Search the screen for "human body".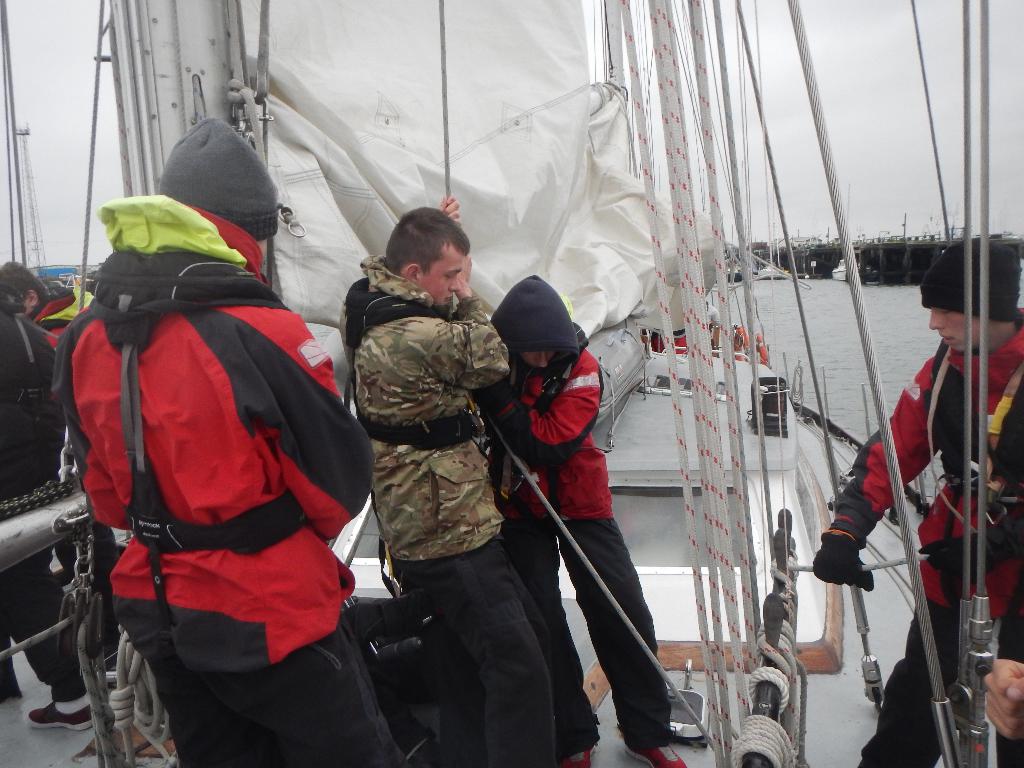
Found at [x1=981, y1=655, x2=1023, y2=743].
